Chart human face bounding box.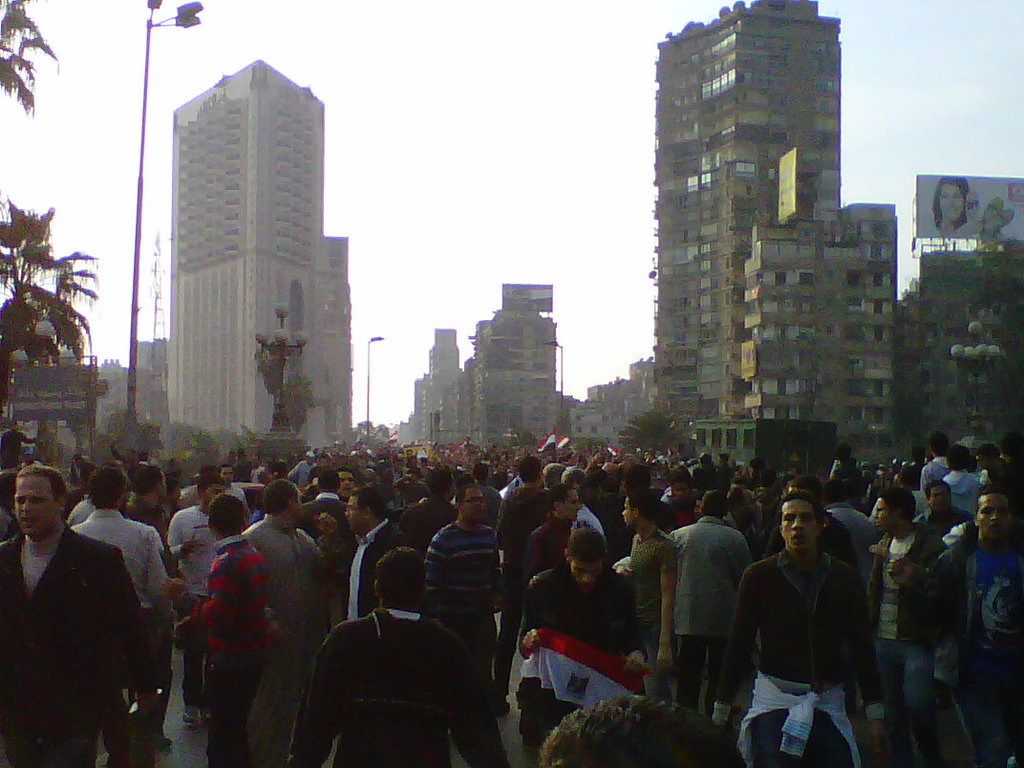
Charted: {"x1": 973, "y1": 489, "x2": 1013, "y2": 540}.
